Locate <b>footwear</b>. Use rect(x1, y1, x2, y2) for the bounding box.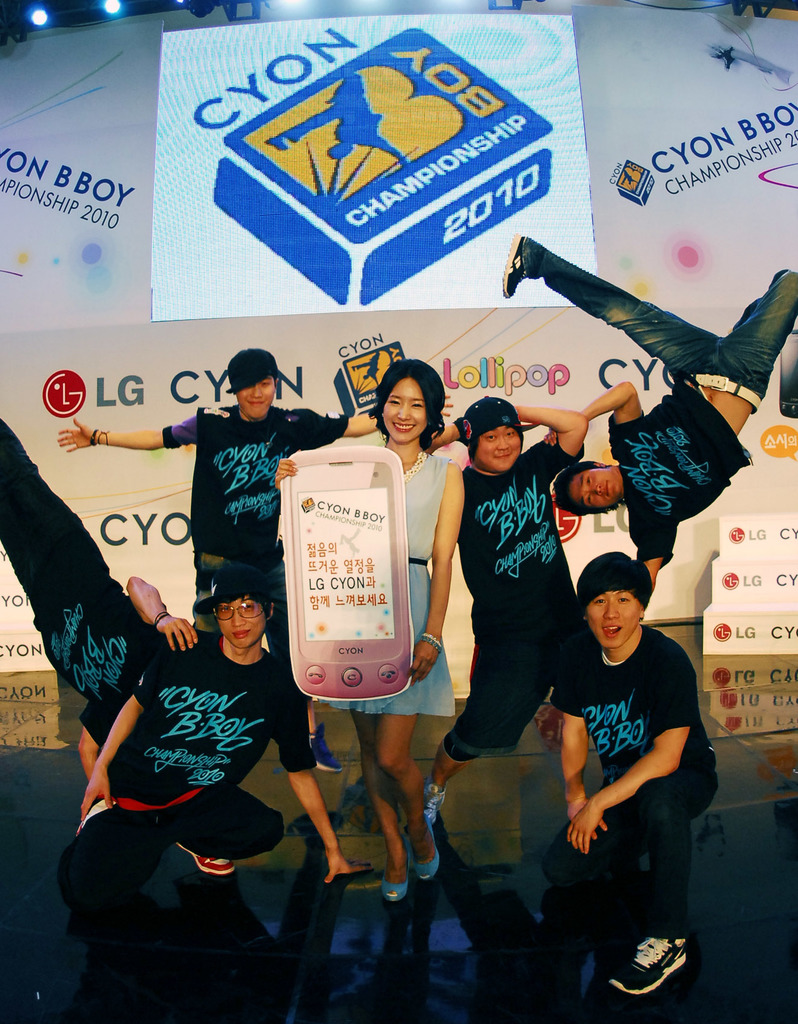
rect(625, 930, 709, 1009).
